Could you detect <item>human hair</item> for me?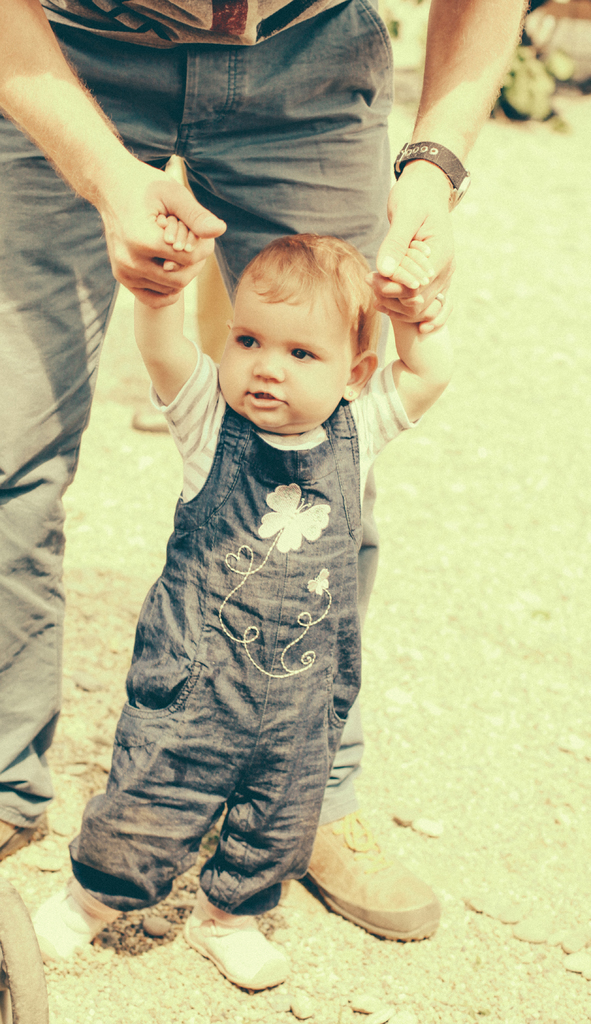
Detection result: [left=213, top=228, right=387, bottom=376].
